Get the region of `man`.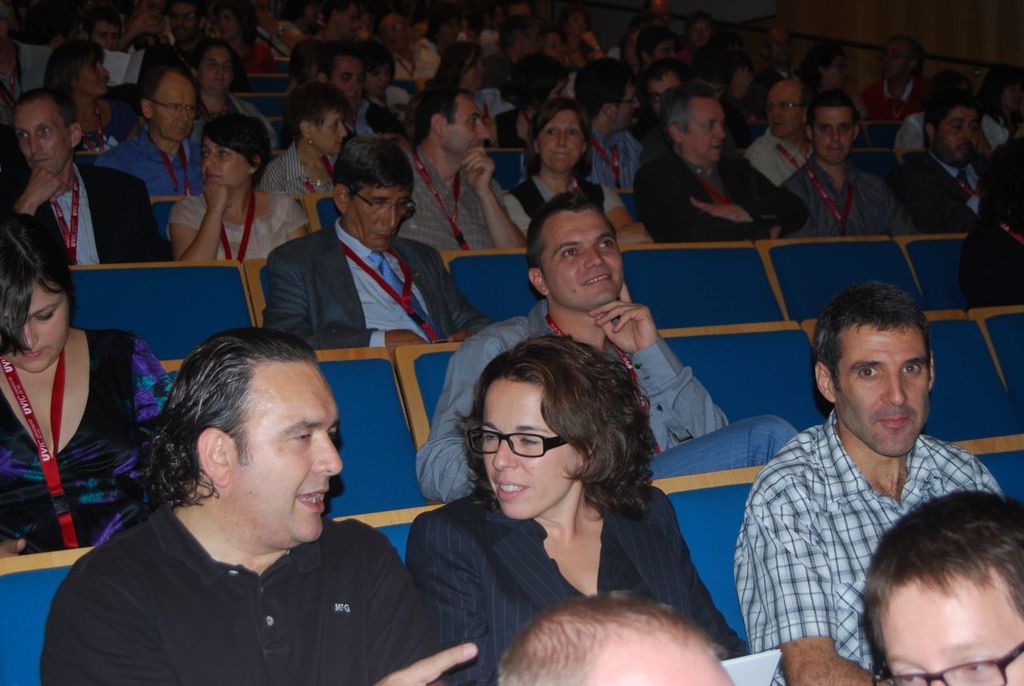
567 61 662 215.
